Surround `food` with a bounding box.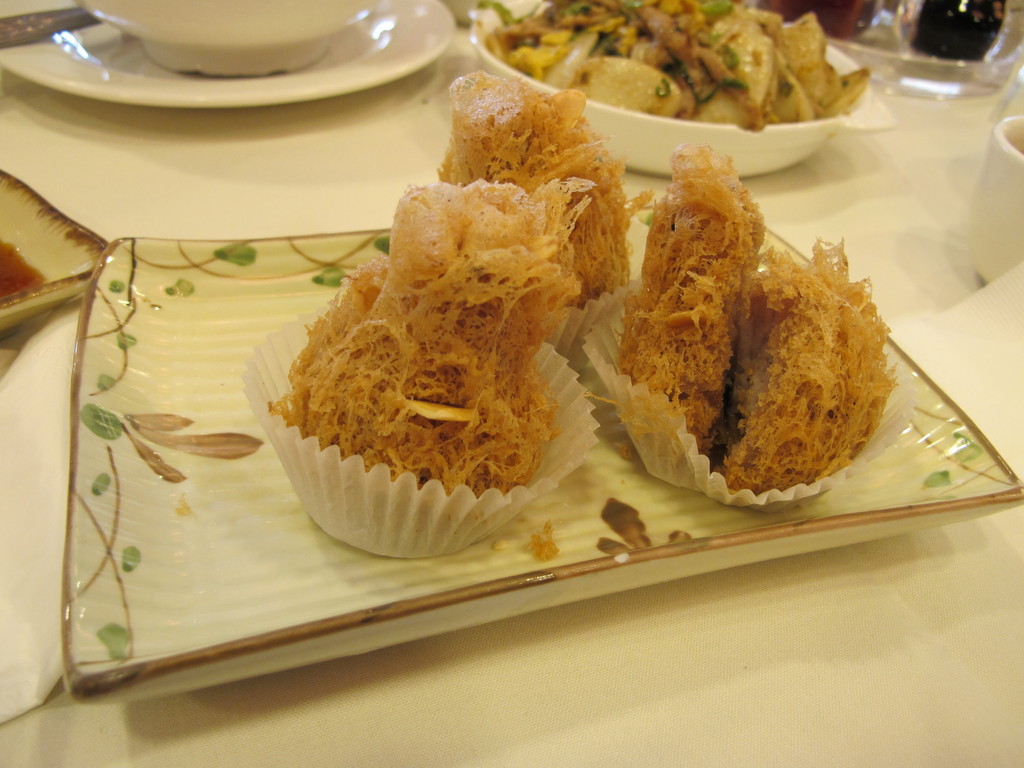
[484, 0, 871, 129].
